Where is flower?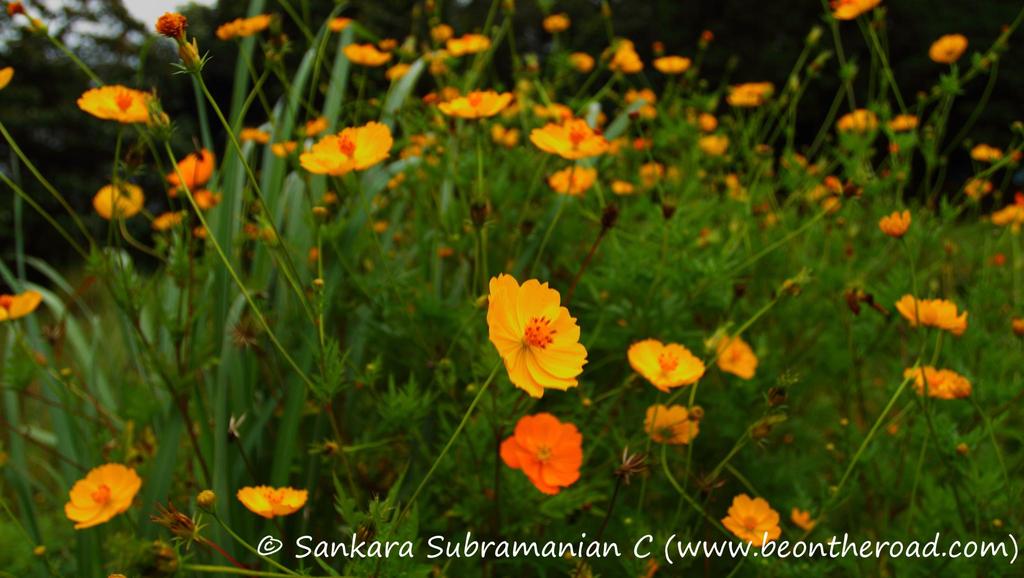
x1=198, y1=229, x2=211, y2=236.
